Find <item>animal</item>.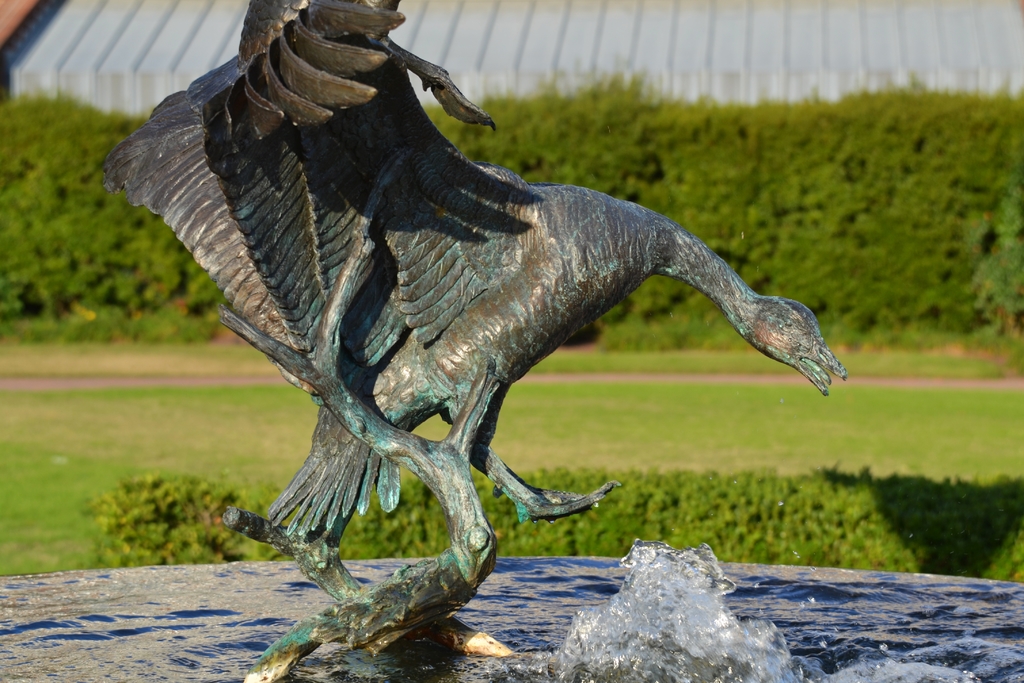
select_region(94, 0, 852, 534).
